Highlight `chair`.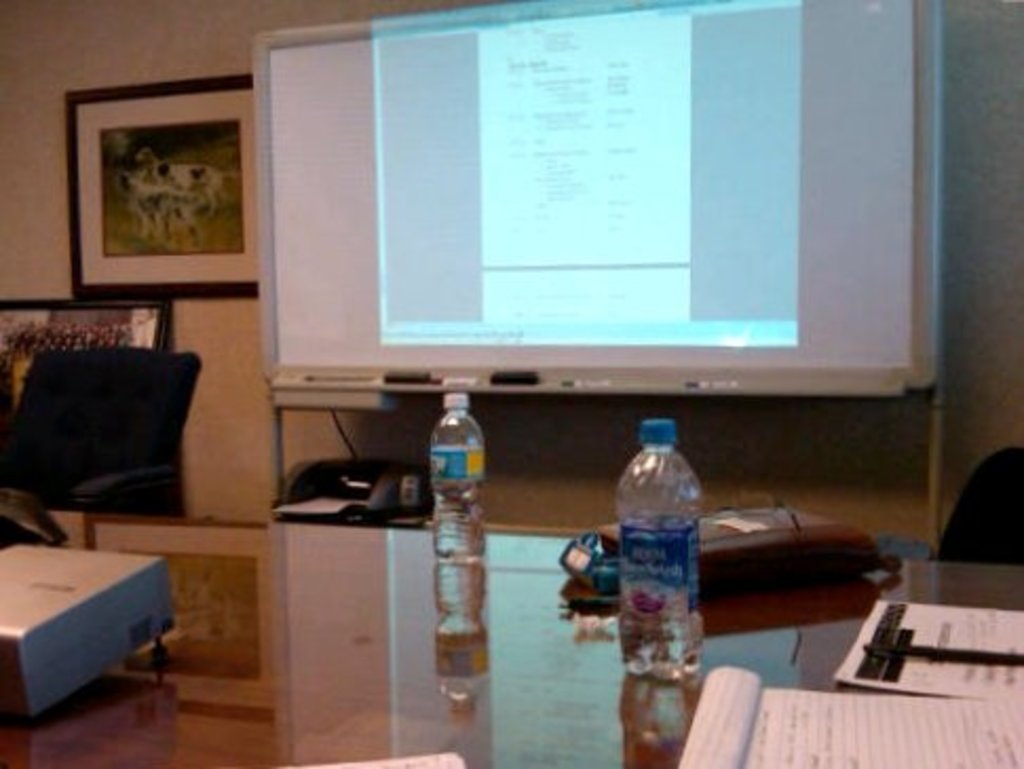
Highlighted region: (933,446,1022,570).
